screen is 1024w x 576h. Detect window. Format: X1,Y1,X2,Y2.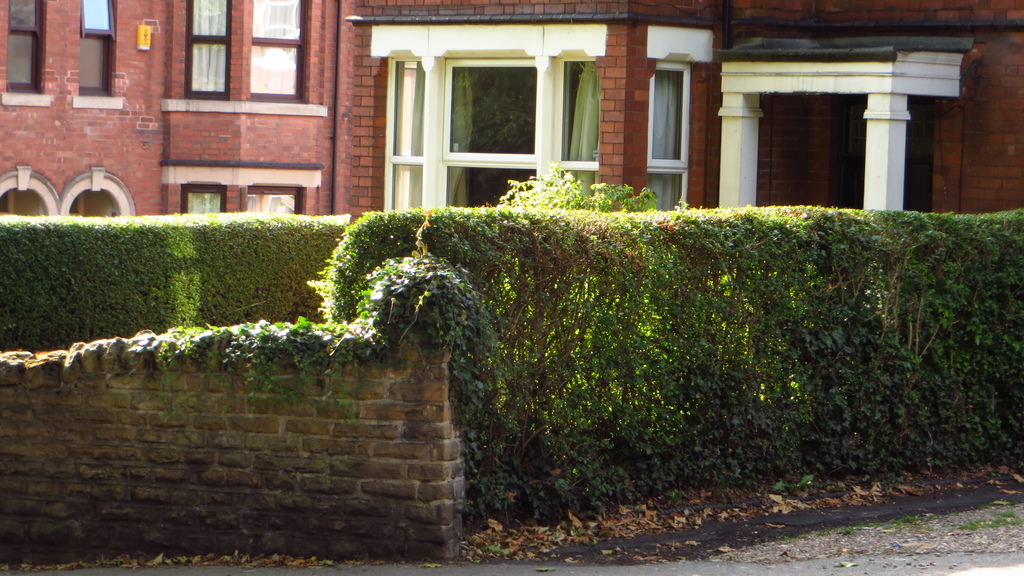
1,0,47,99.
